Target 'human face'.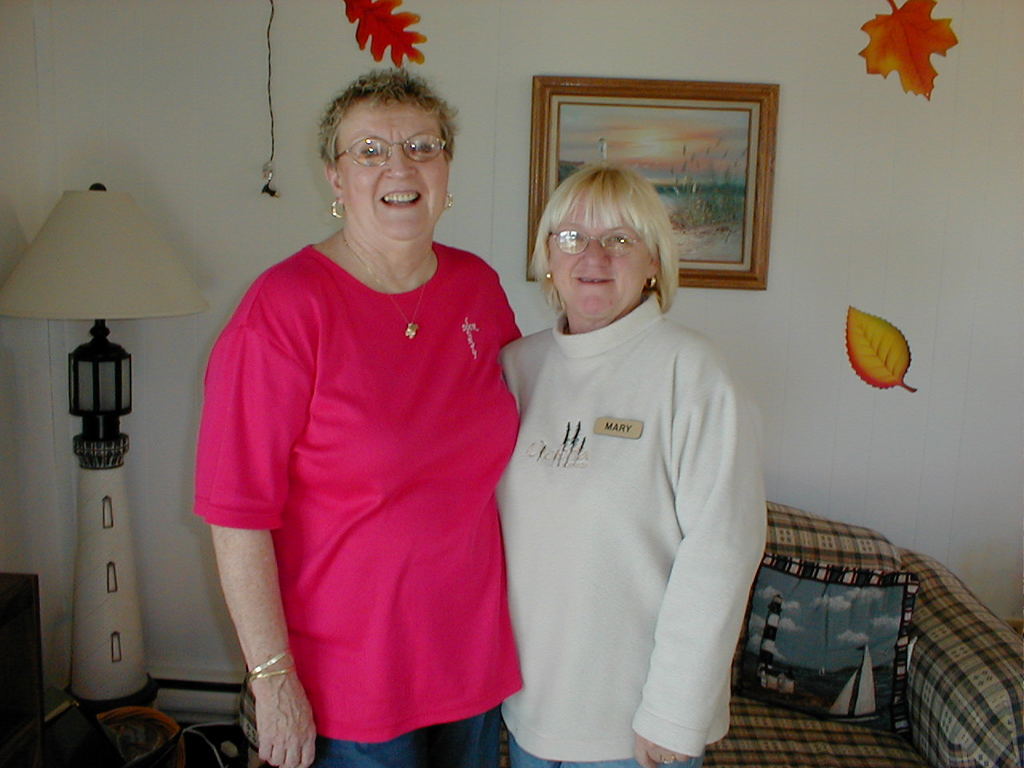
Target region: bbox=(343, 105, 446, 245).
